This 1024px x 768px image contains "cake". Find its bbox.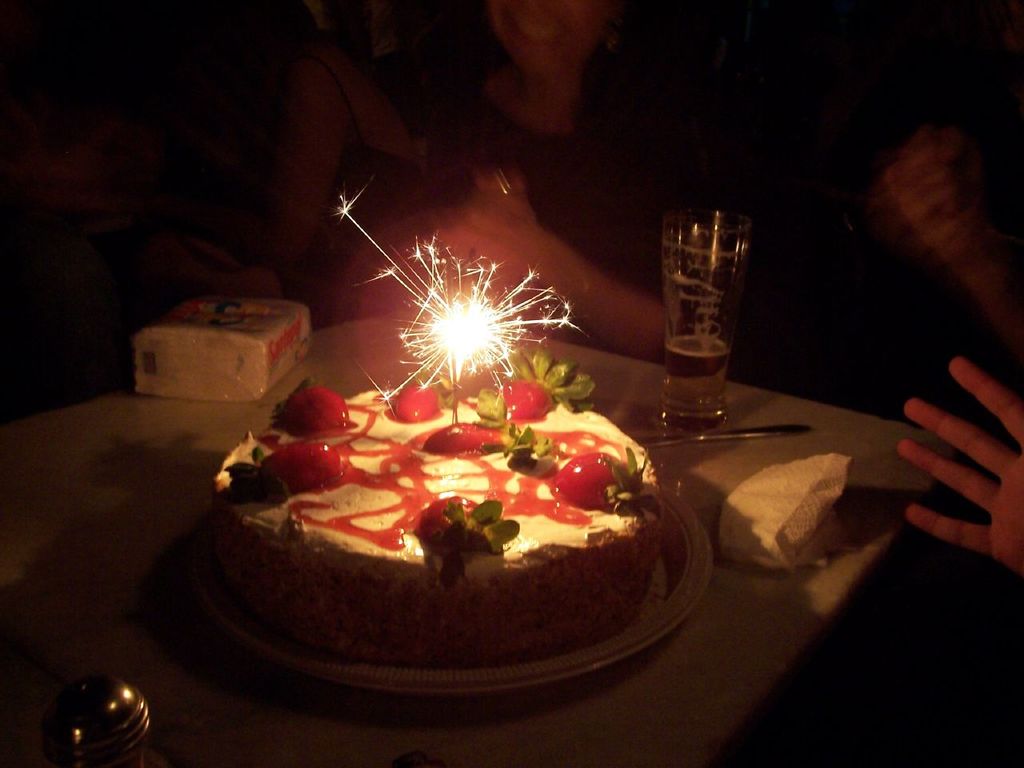
detection(213, 349, 663, 663).
